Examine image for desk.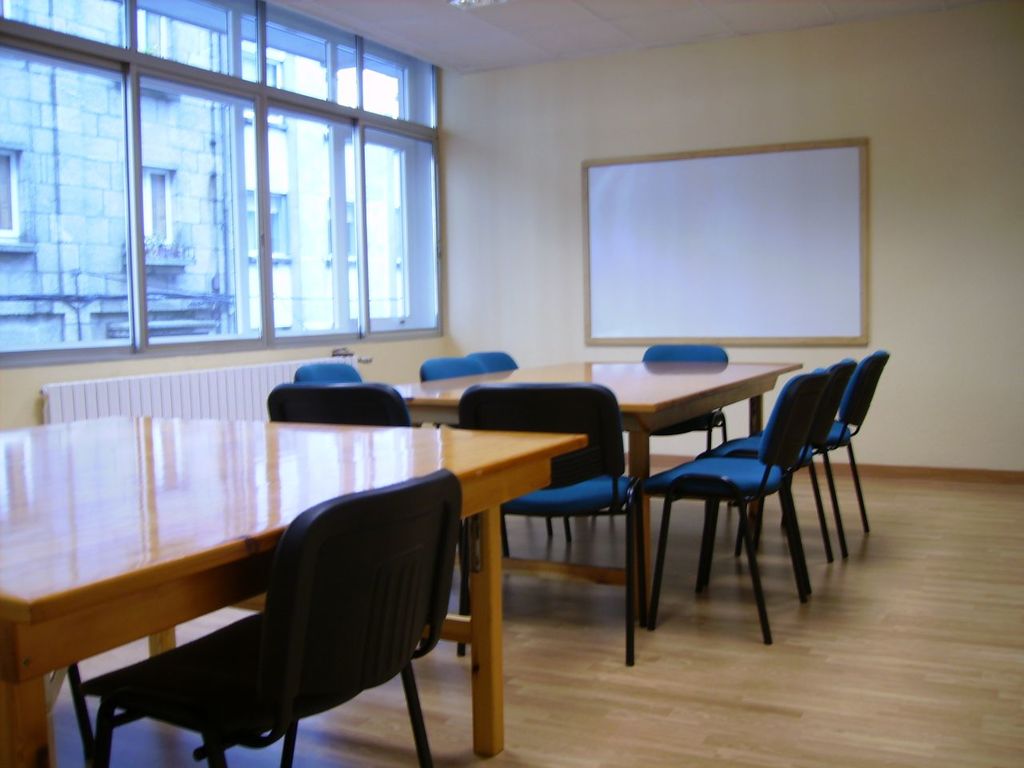
Examination result: <bbox>374, 354, 806, 634</bbox>.
